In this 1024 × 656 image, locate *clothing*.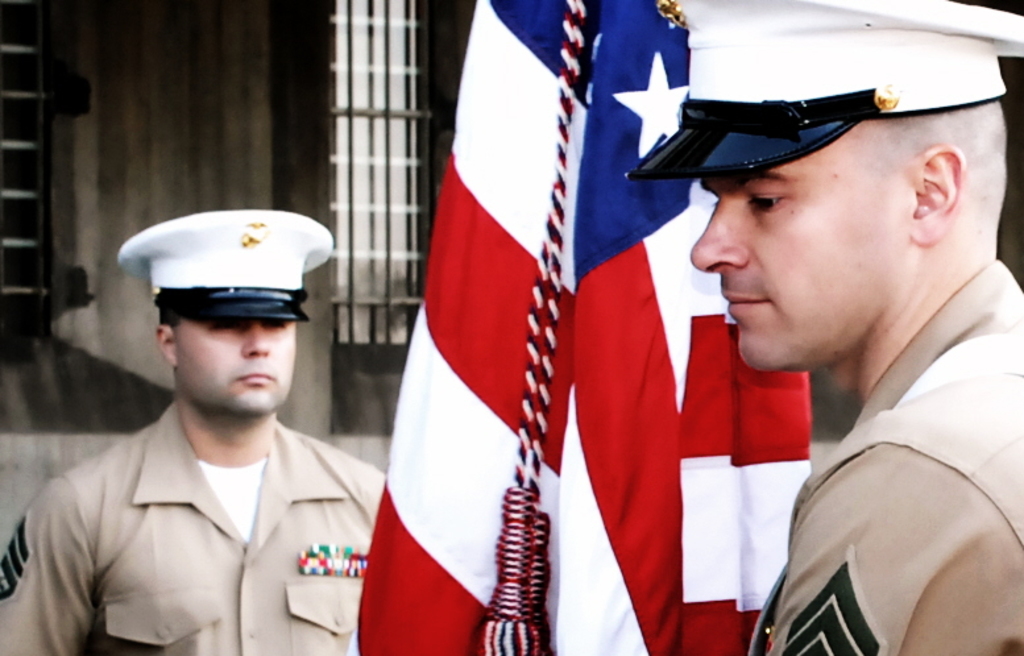
Bounding box: bbox=(0, 391, 401, 651).
